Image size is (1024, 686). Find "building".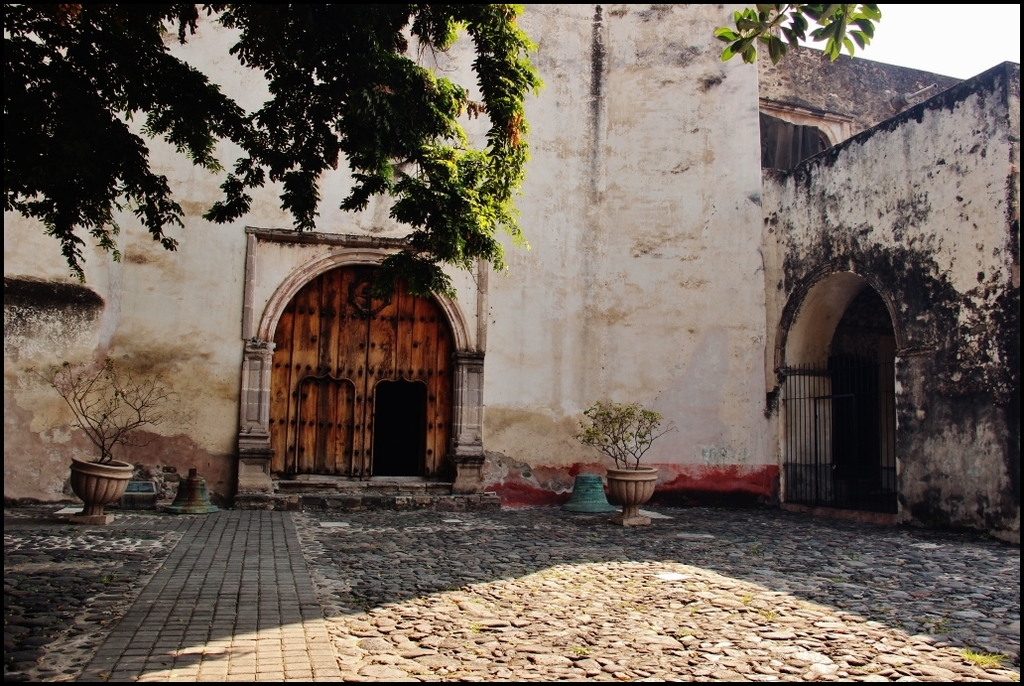
locate(4, 0, 1022, 562).
